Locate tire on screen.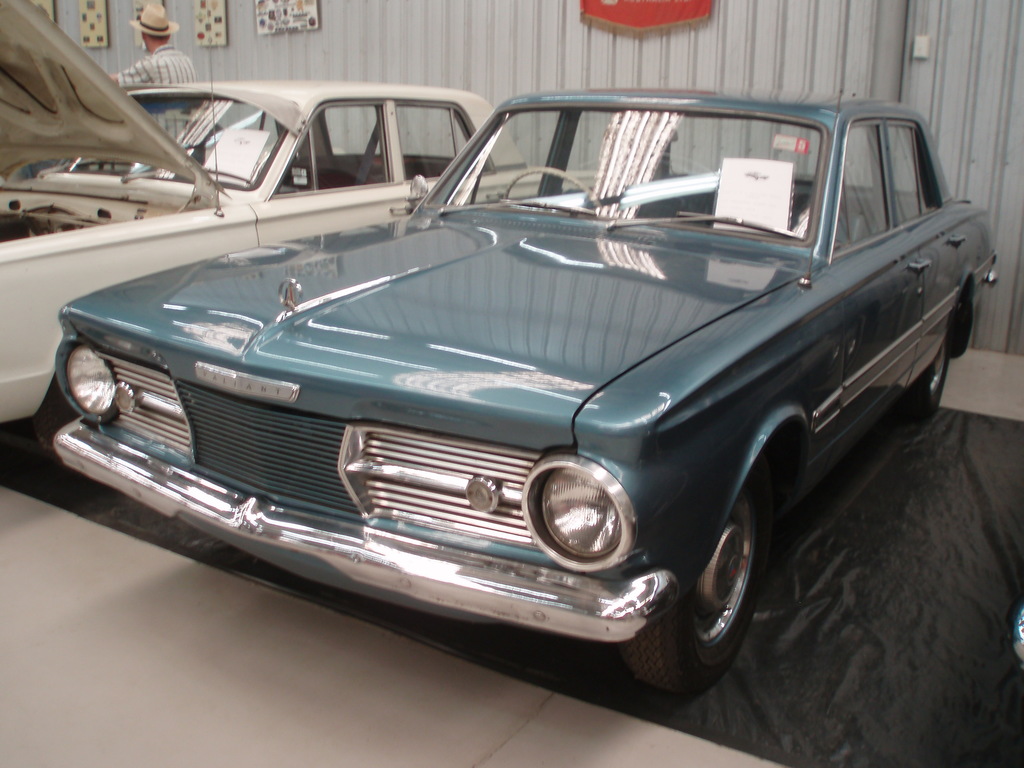
On screen at {"x1": 620, "y1": 456, "x2": 763, "y2": 689}.
